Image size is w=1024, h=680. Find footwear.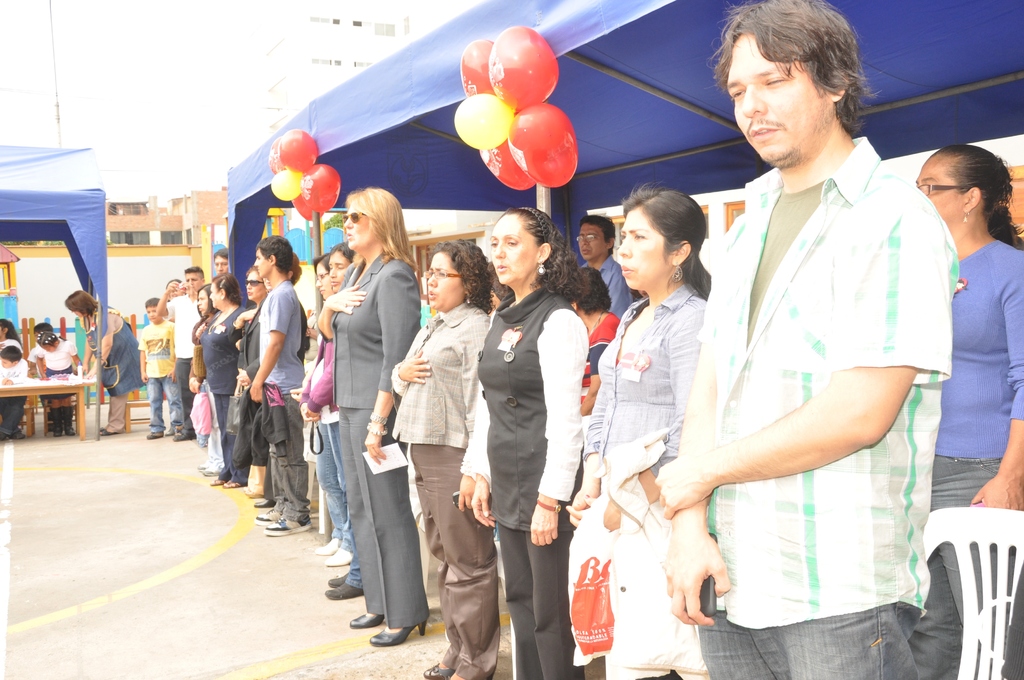
x1=205 y1=464 x2=232 y2=473.
